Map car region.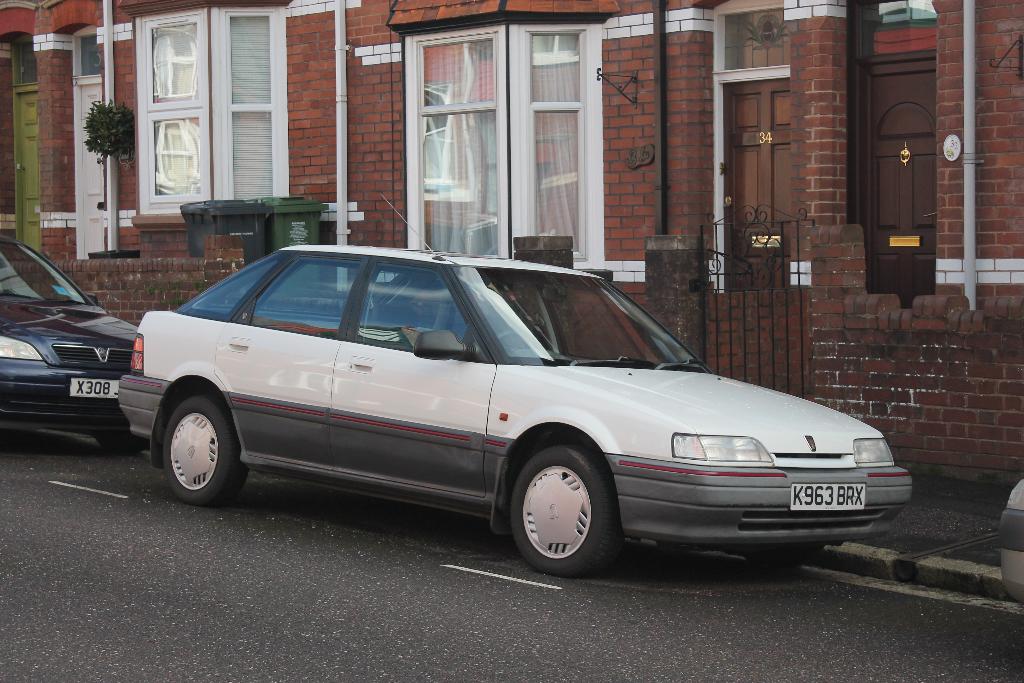
Mapped to <region>996, 477, 1023, 609</region>.
